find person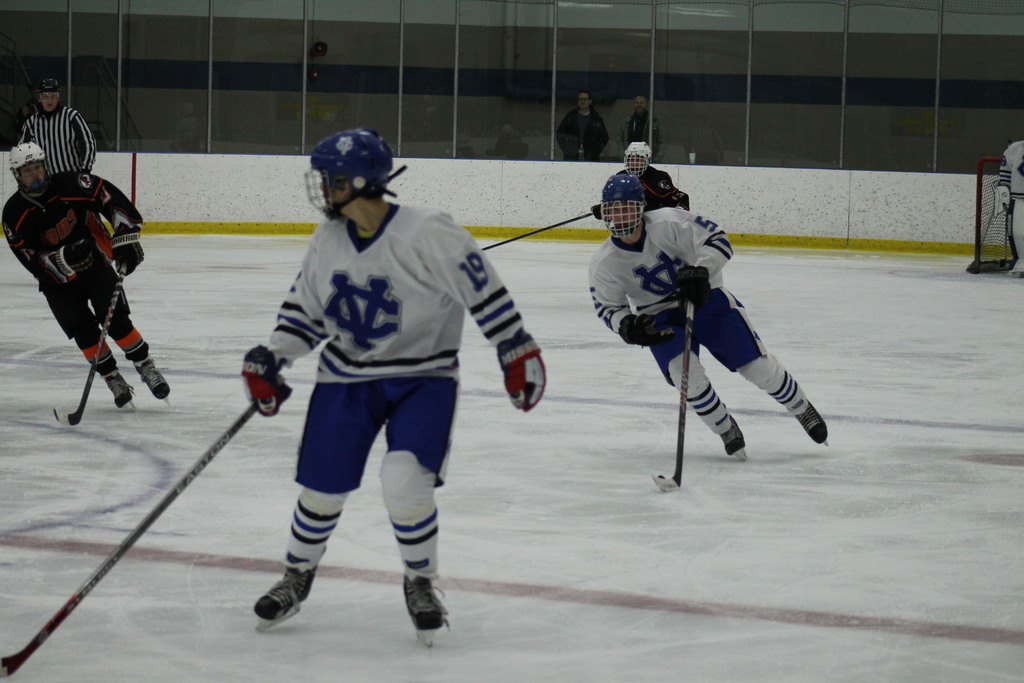
(240, 130, 527, 665)
